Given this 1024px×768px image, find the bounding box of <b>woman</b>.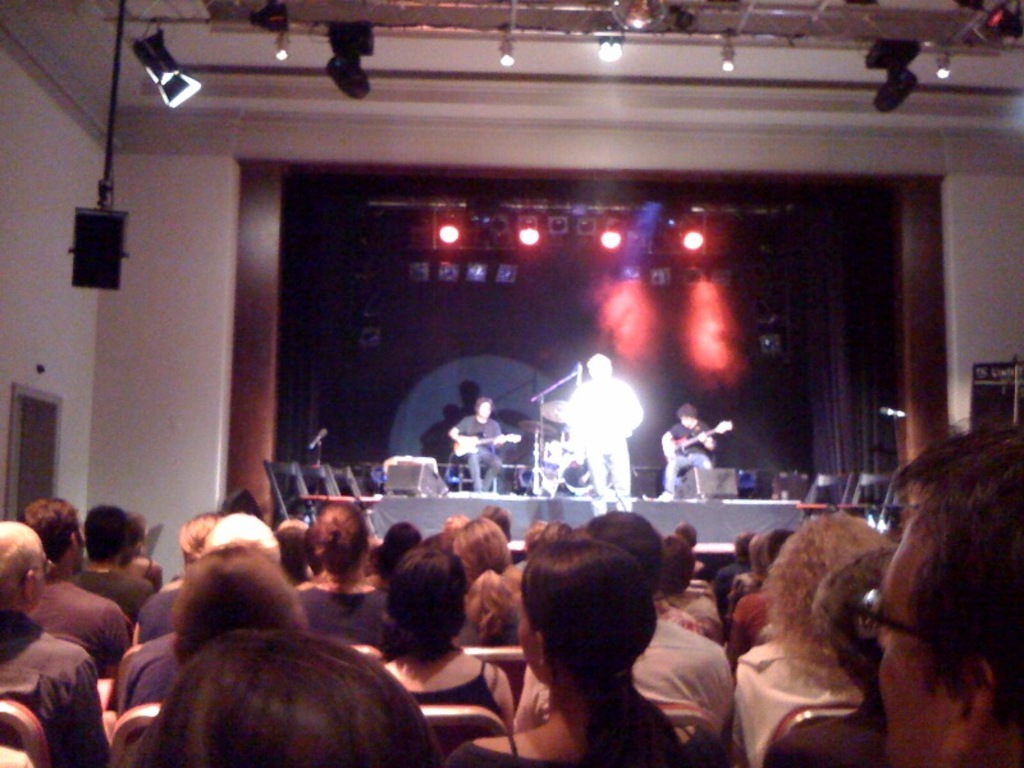
[left=426, top=520, right=536, bottom=650].
